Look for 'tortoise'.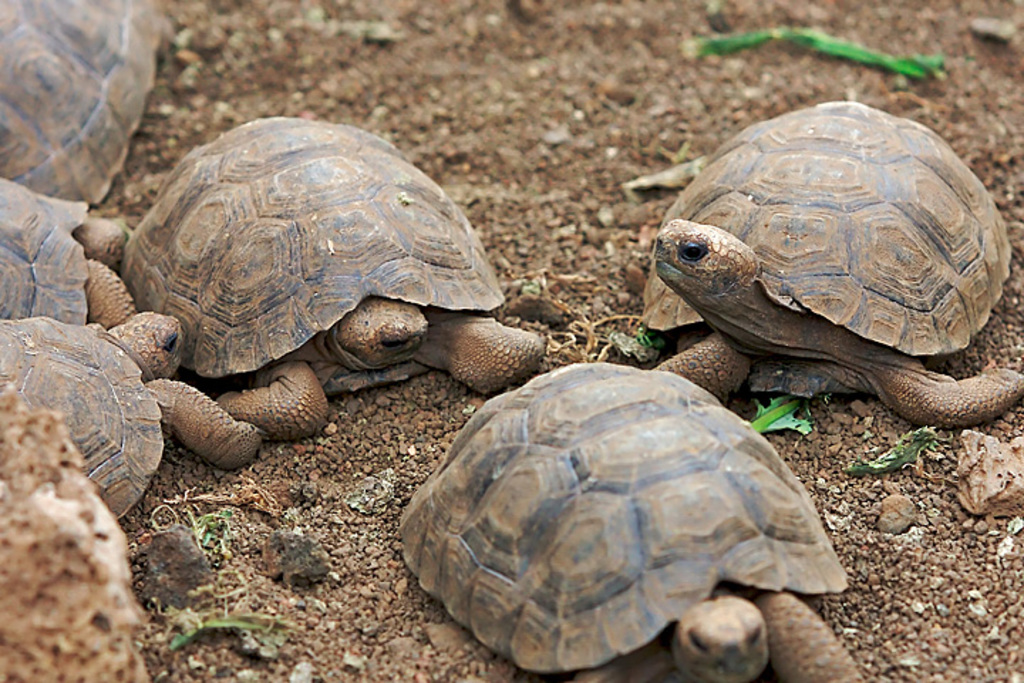
Found: <box>0,317,259,524</box>.
